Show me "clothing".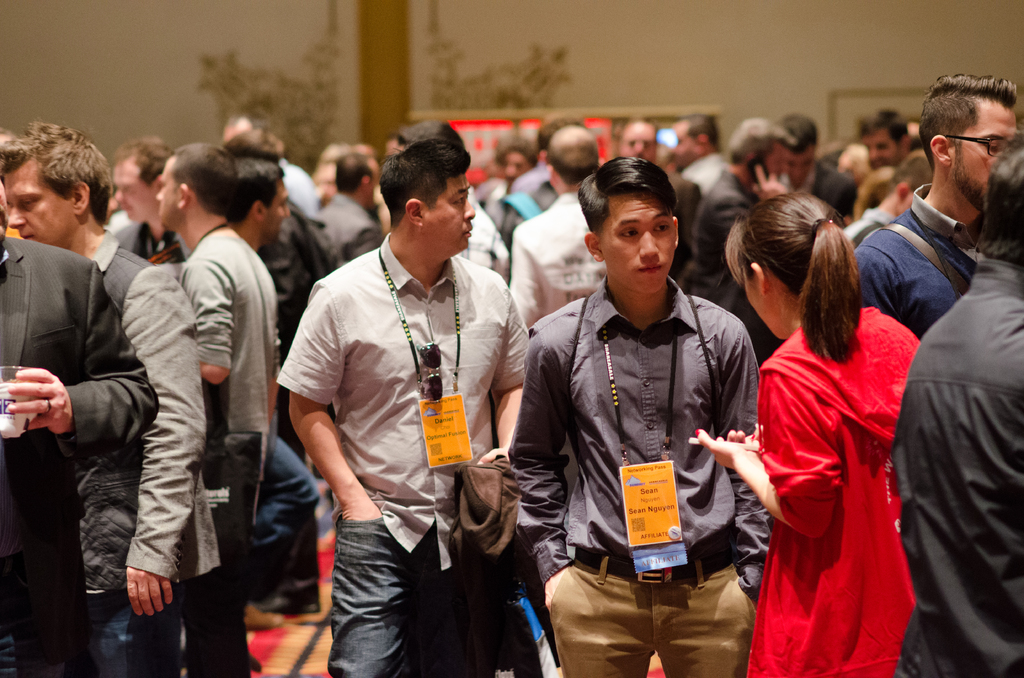
"clothing" is here: 181 236 273 677.
